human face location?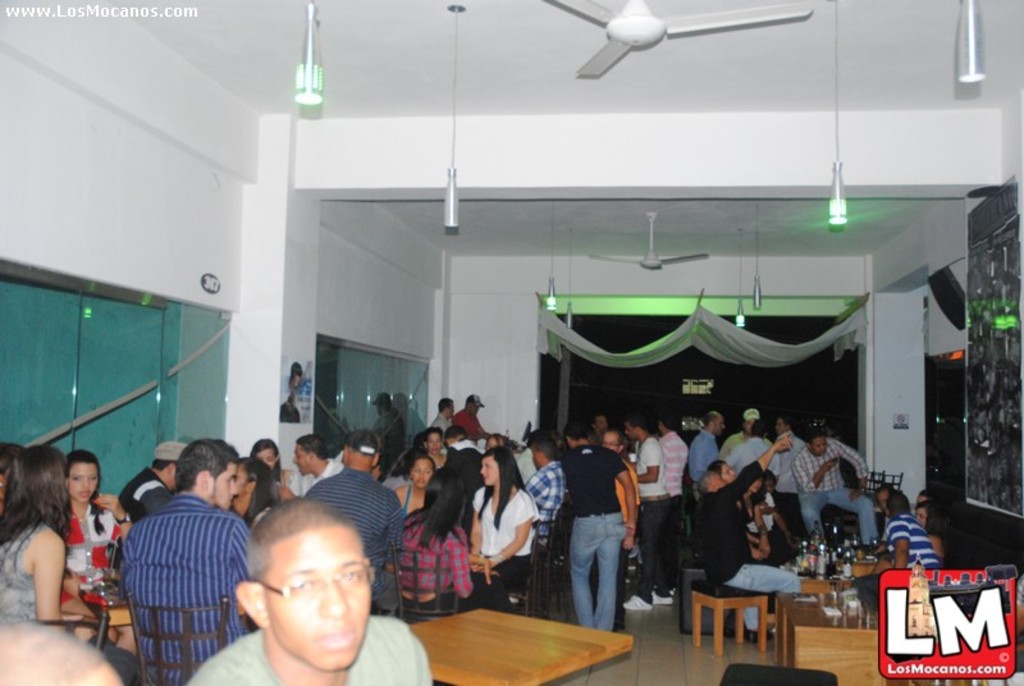
<region>293, 445, 311, 476</region>
